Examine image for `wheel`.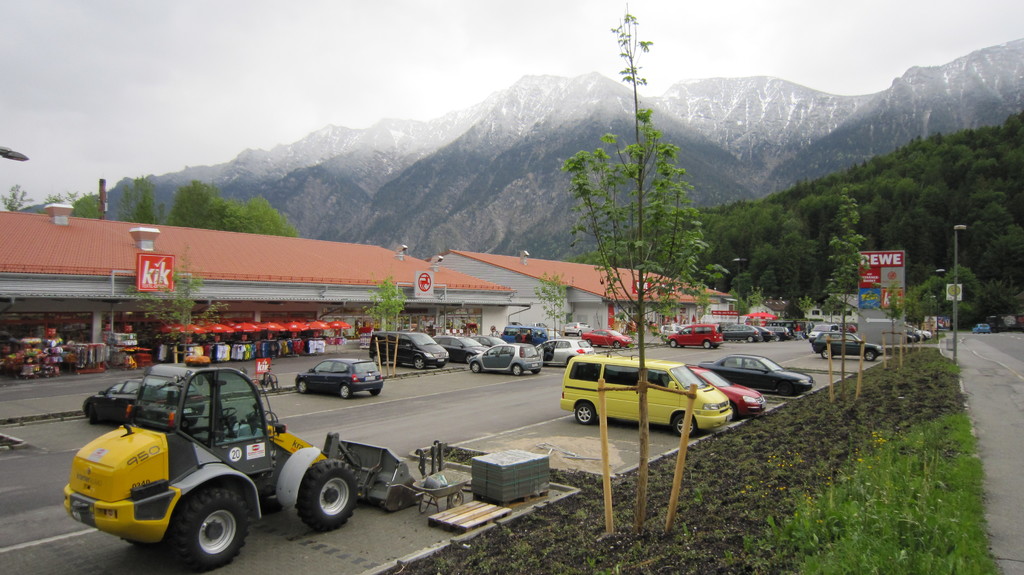
Examination result: region(760, 338, 764, 342).
